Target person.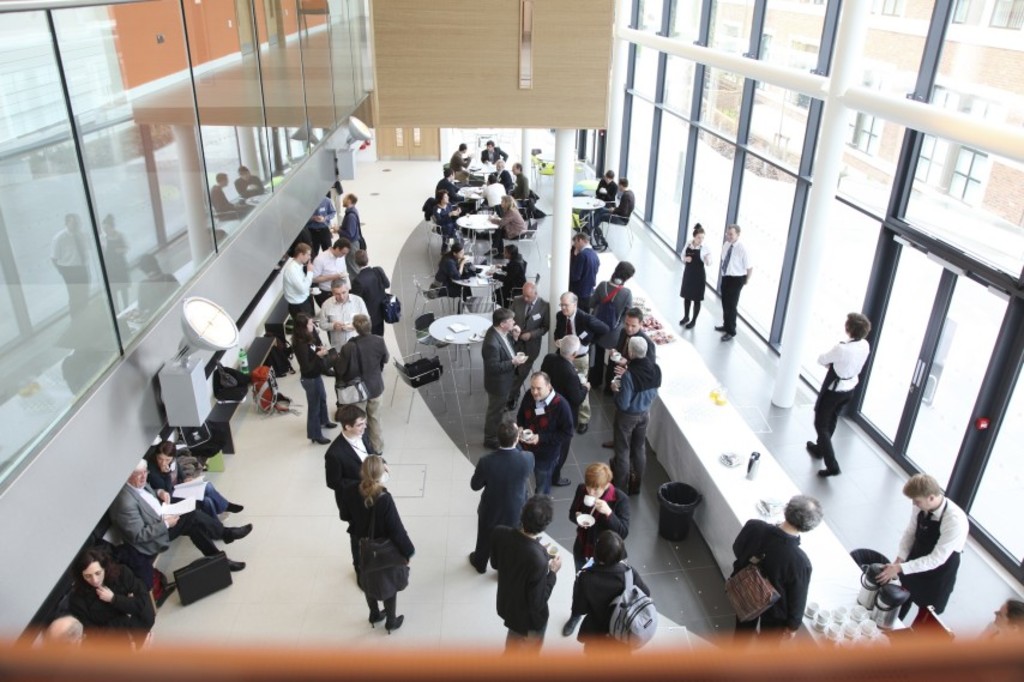
Target region: {"x1": 354, "y1": 245, "x2": 392, "y2": 330}.
